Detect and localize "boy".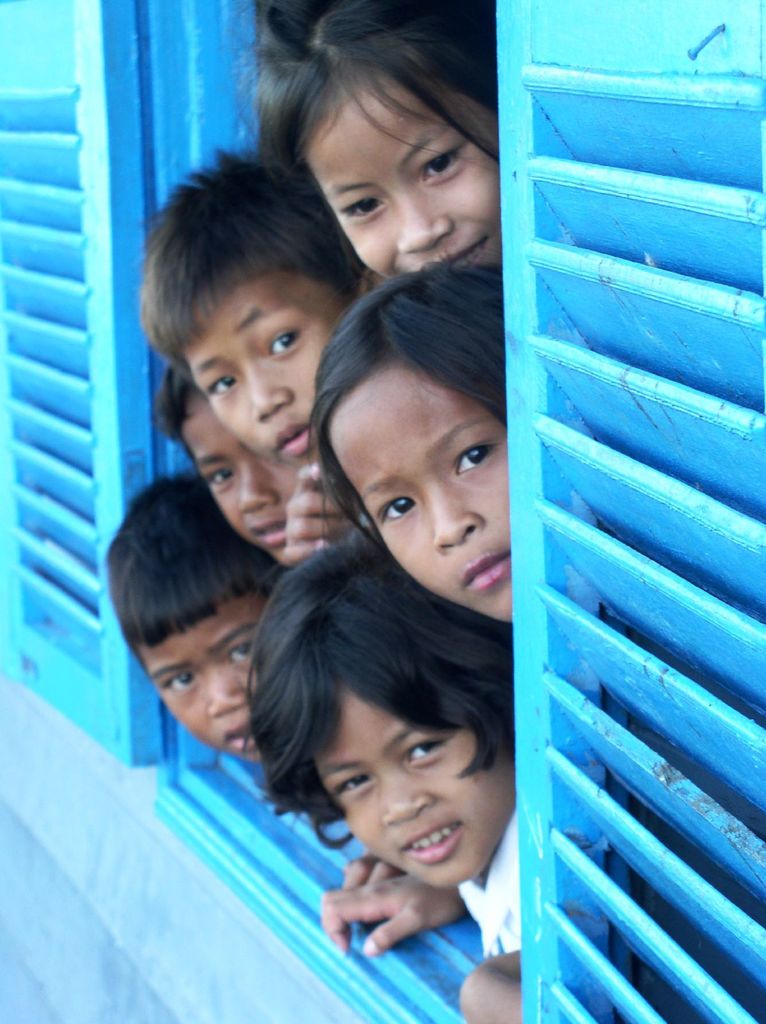
Localized at (left=150, top=364, right=298, bottom=557).
